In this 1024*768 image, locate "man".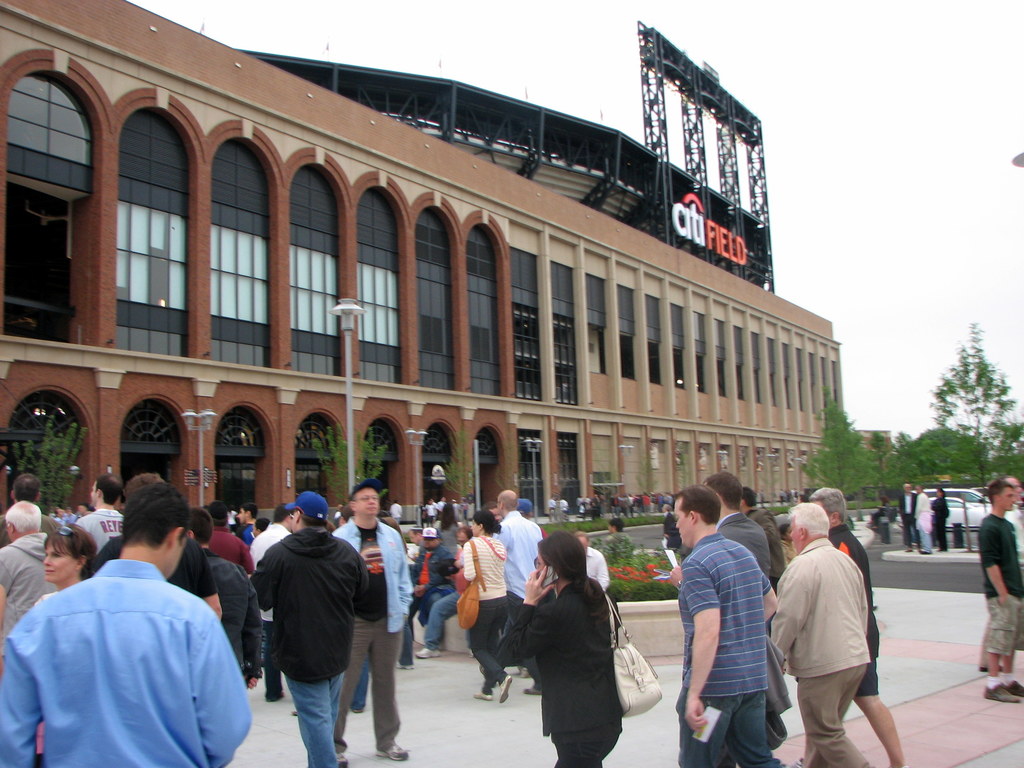
Bounding box: [left=40, top=506, right=88, bottom=526].
